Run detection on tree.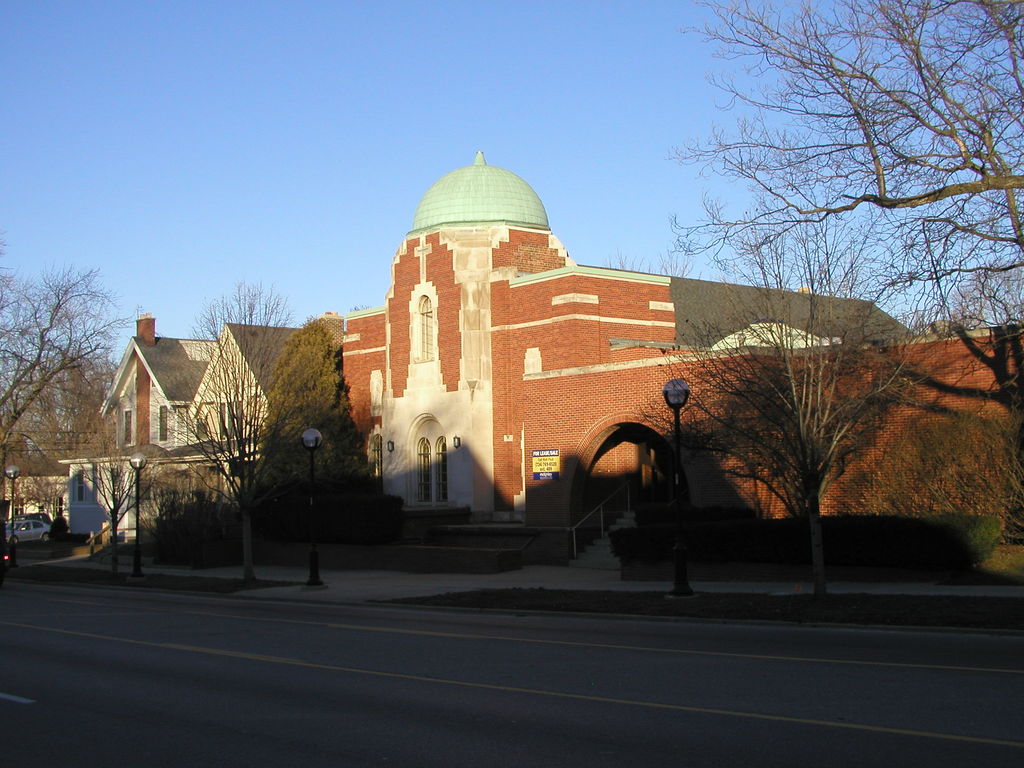
Result: locate(145, 269, 303, 589).
